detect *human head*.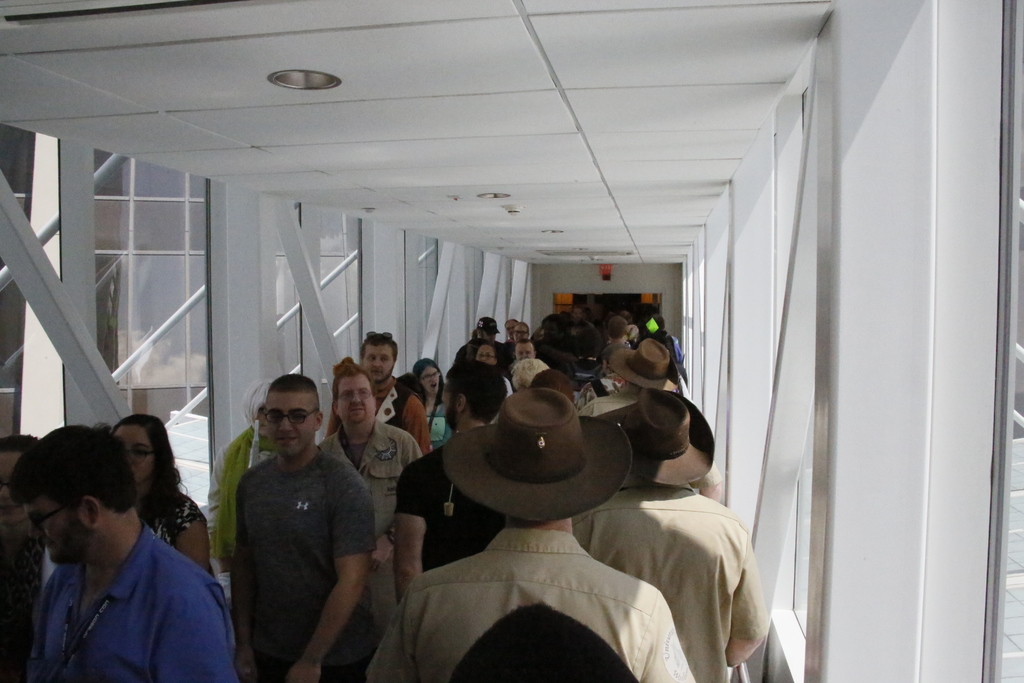
Detected at box(513, 321, 532, 342).
